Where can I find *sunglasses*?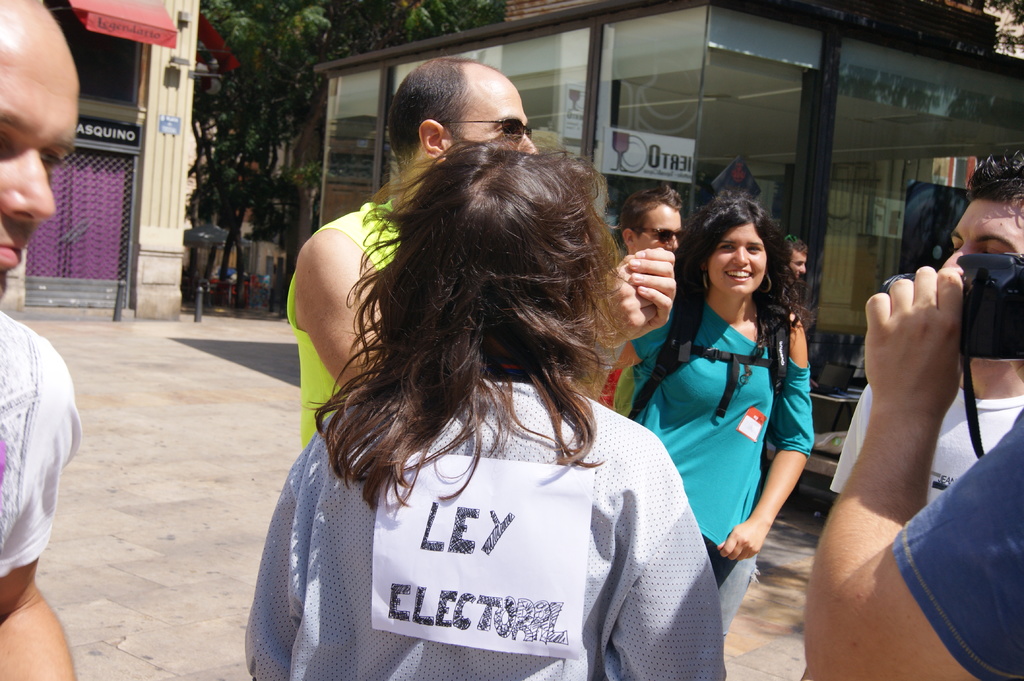
You can find it at region(439, 116, 530, 142).
